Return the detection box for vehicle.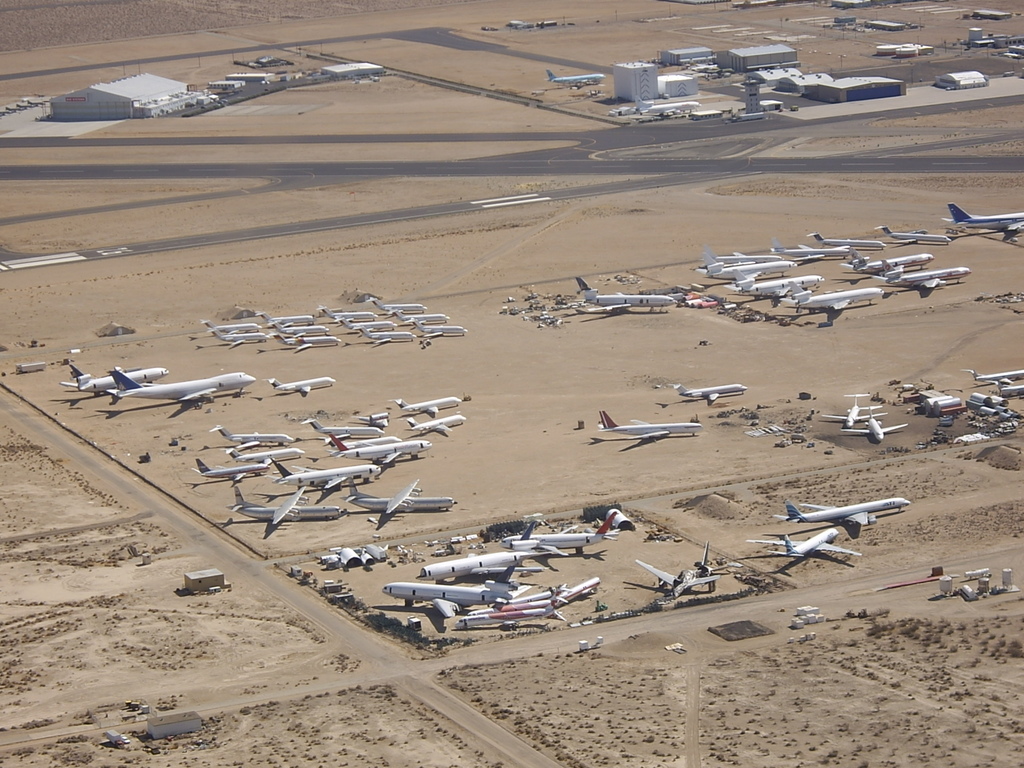
pyautogui.locateOnScreen(449, 572, 605, 629).
